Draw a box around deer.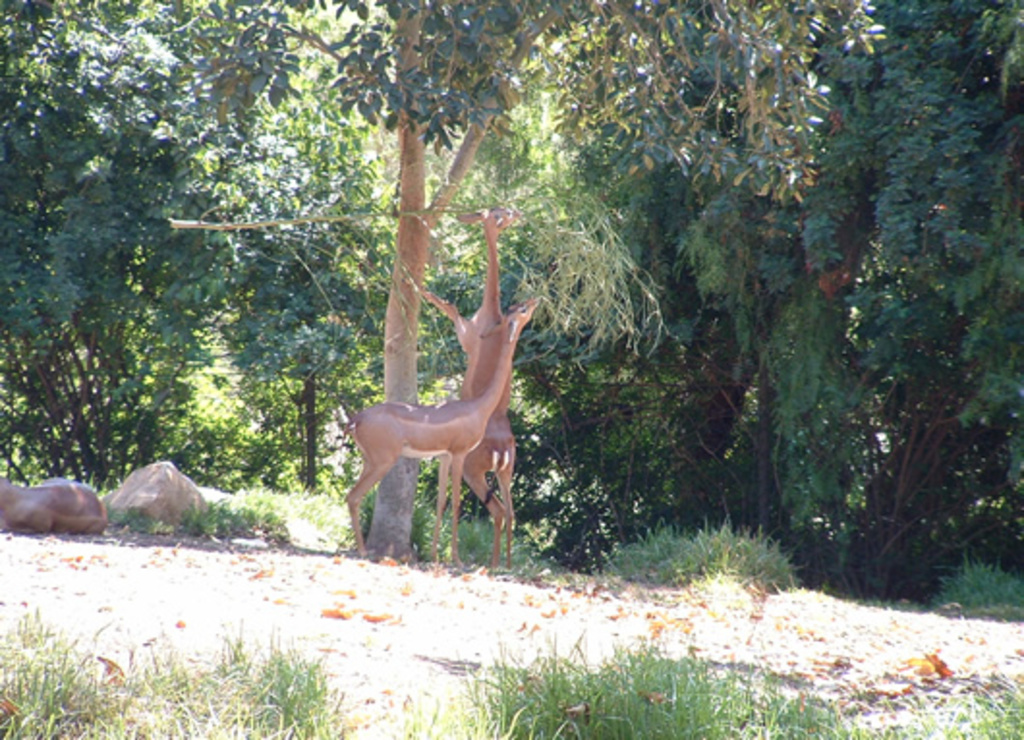
x1=344 y1=298 x2=545 y2=556.
